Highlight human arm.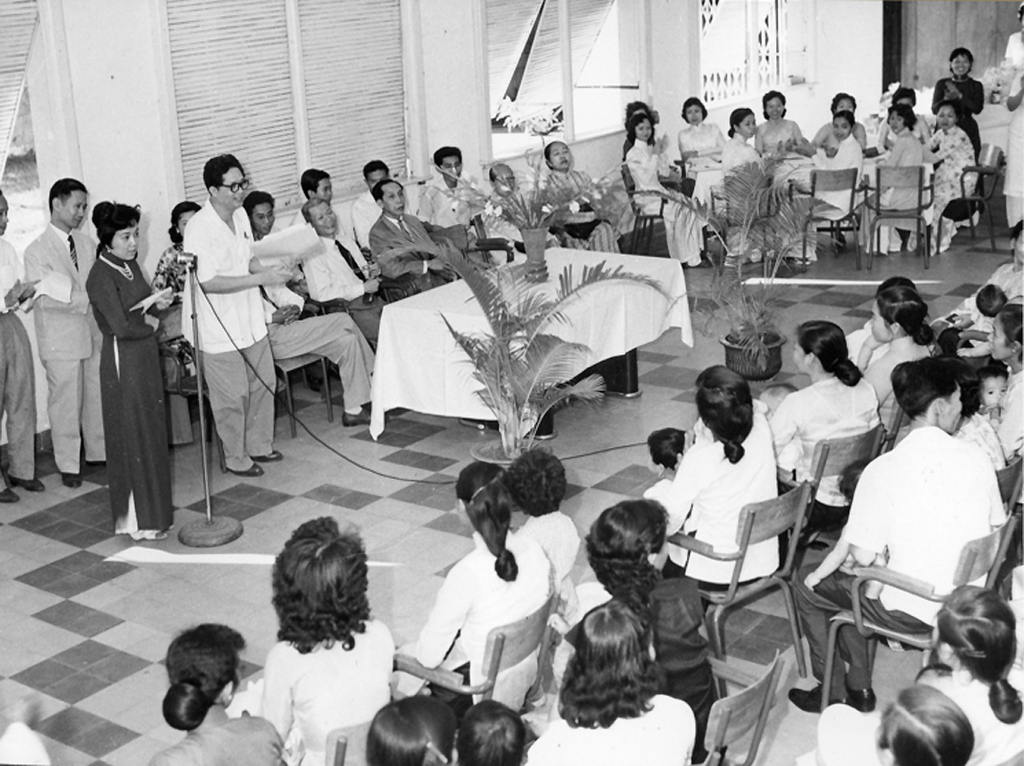
Highlighted region: x1=392 y1=570 x2=453 y2=699.
